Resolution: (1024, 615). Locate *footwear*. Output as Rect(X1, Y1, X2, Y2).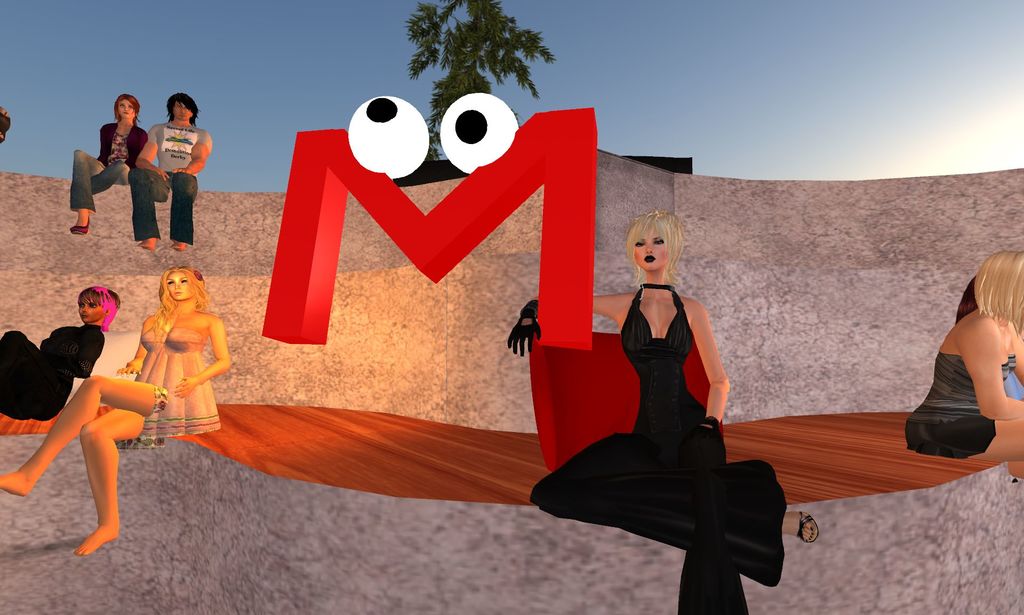
Rect(69, 217, 93, 233).
